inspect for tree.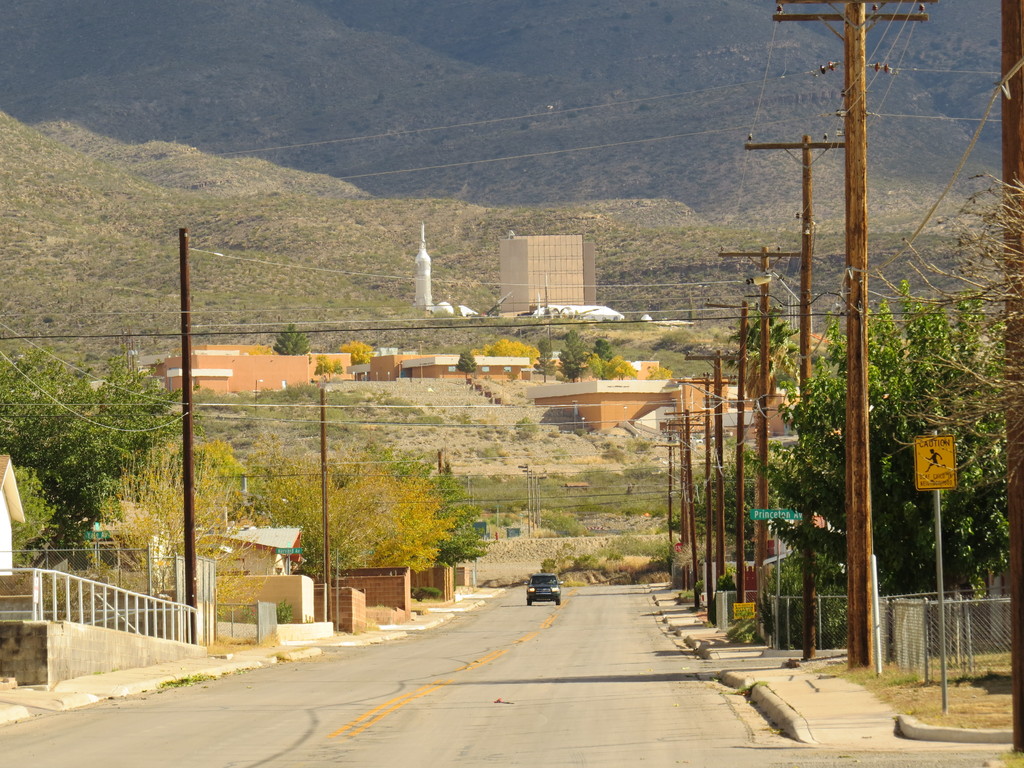
Inspection: (306, 356, 353, 379).
